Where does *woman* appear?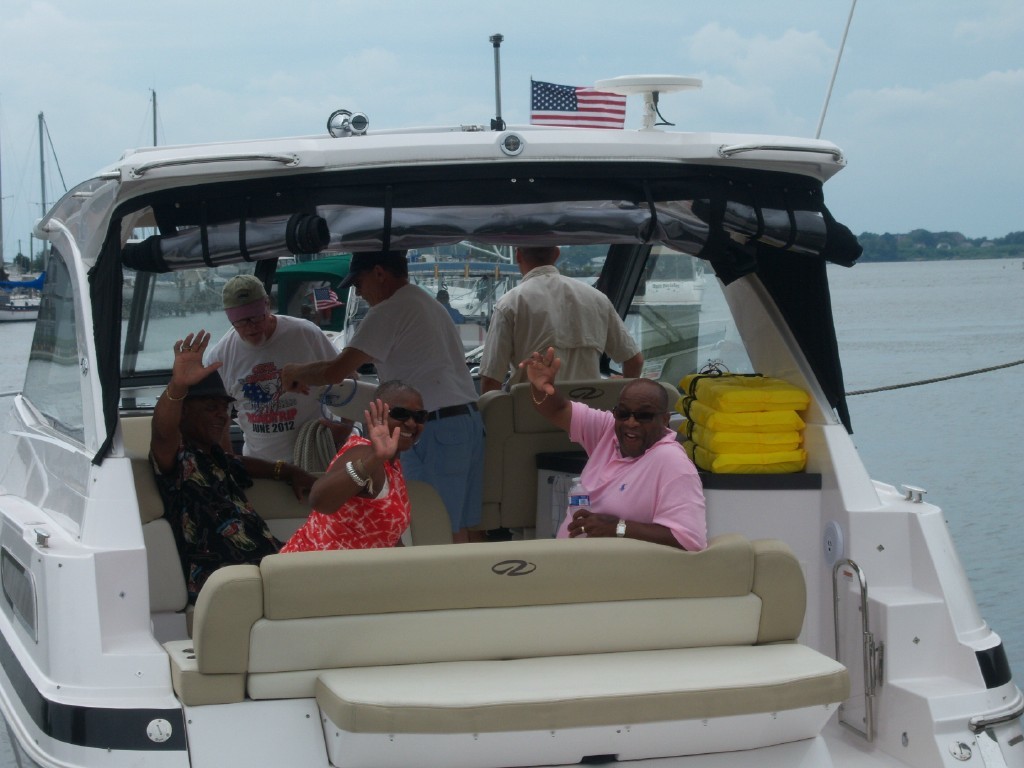
Appears at [left=278, top=377, right=432, bottom=559].
